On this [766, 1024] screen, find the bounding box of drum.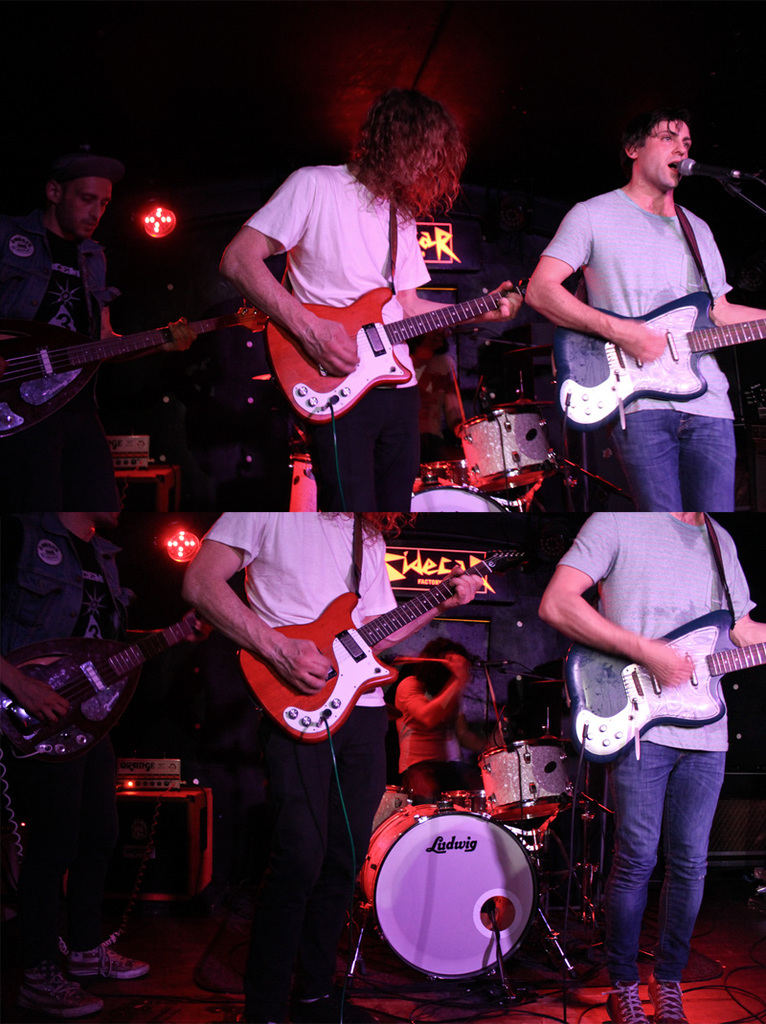
Bounding box: crop(453, 408, 566, 491).
